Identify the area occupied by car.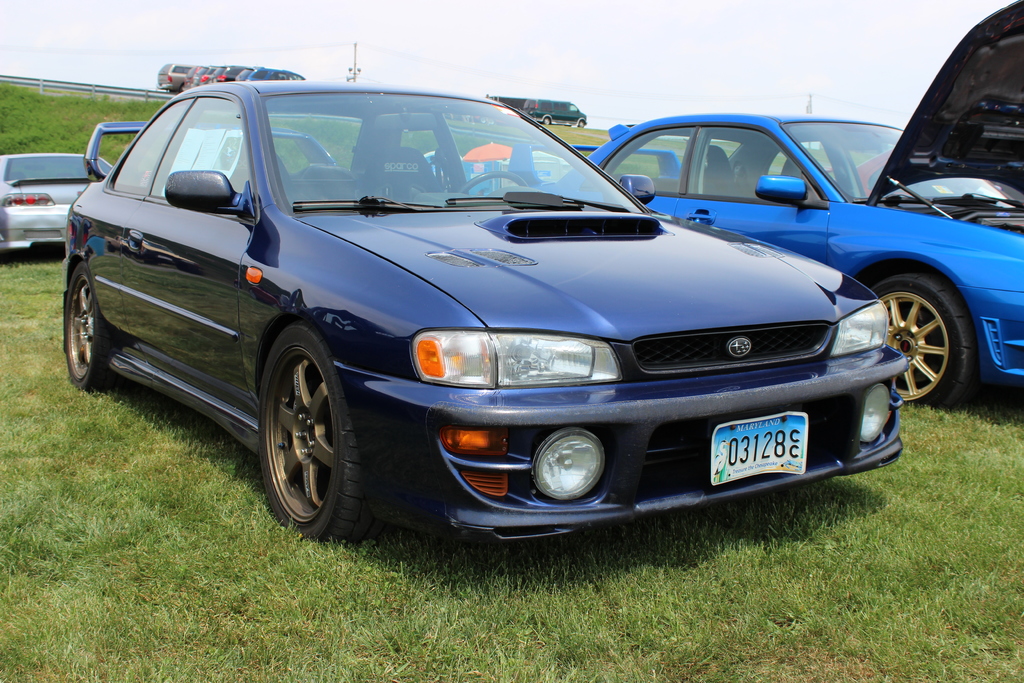
Area: box=[68, 67, 918, 547].
